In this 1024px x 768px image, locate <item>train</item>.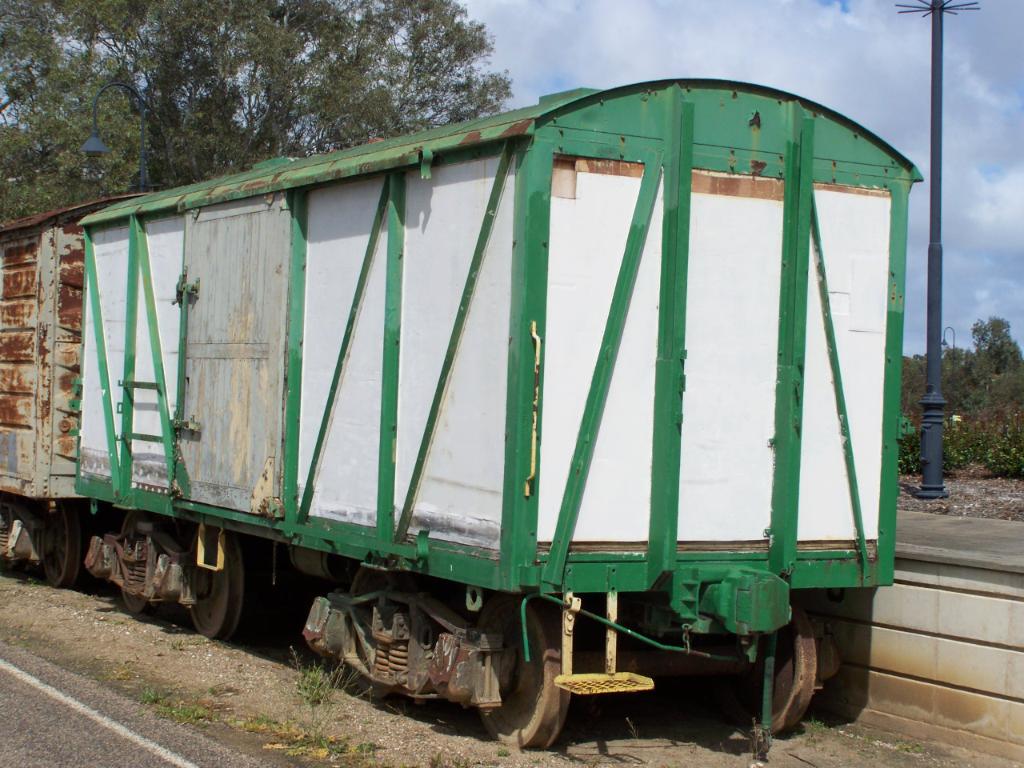
Bounding box: (0, 78, 926, 750).
